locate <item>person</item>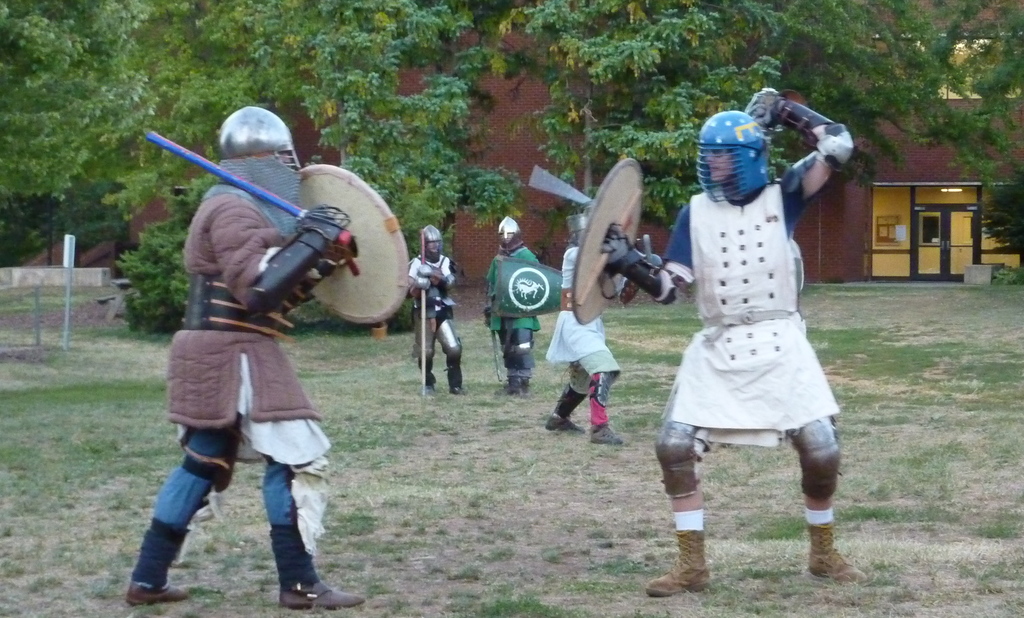
543:206:662:445
